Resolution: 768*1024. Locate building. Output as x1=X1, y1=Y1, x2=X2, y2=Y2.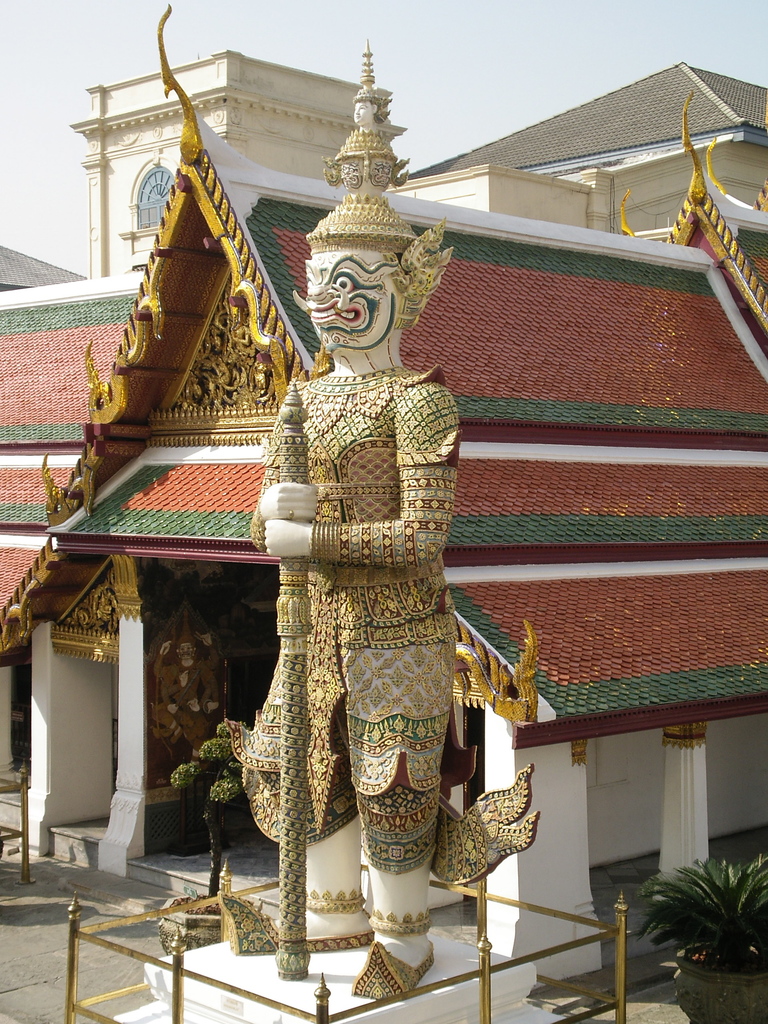
x1=67, y1=49, x2=365, y2=278.
